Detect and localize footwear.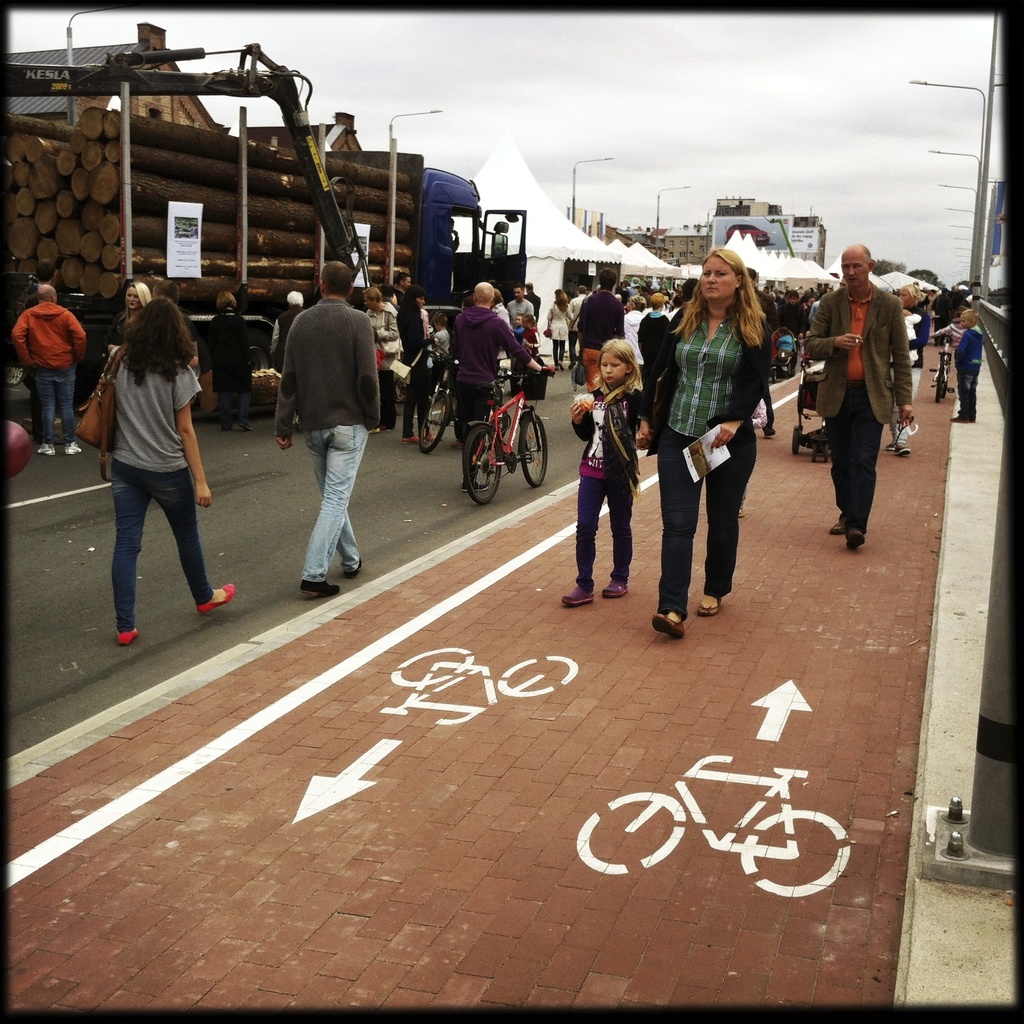
Localized at [886, 438, 901, 453].
